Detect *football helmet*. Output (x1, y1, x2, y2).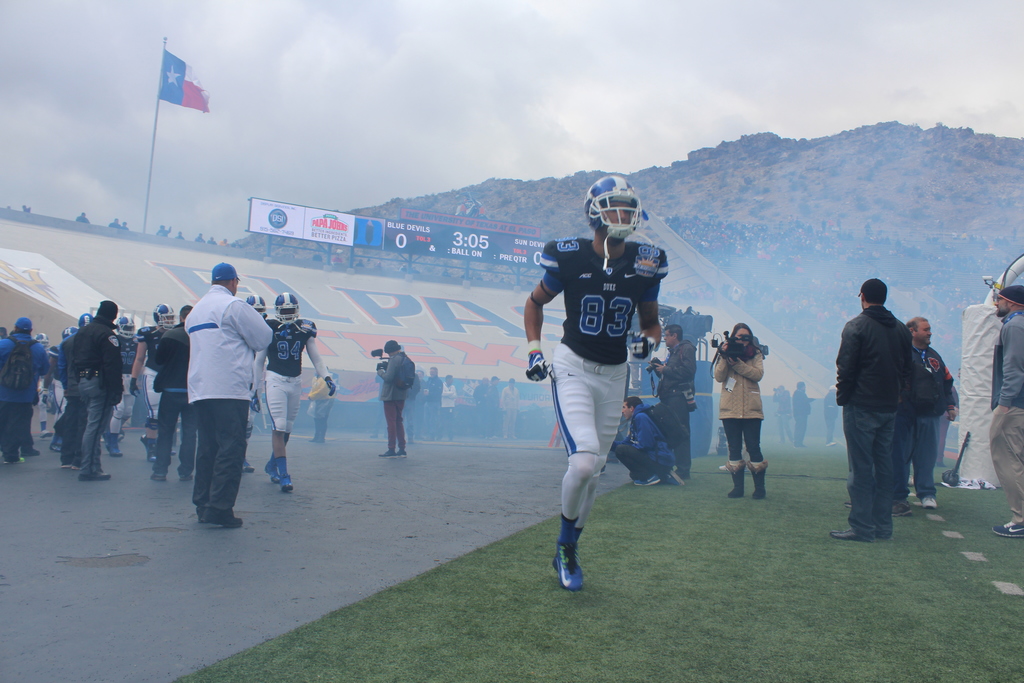
(274, 292, 301, 323).
